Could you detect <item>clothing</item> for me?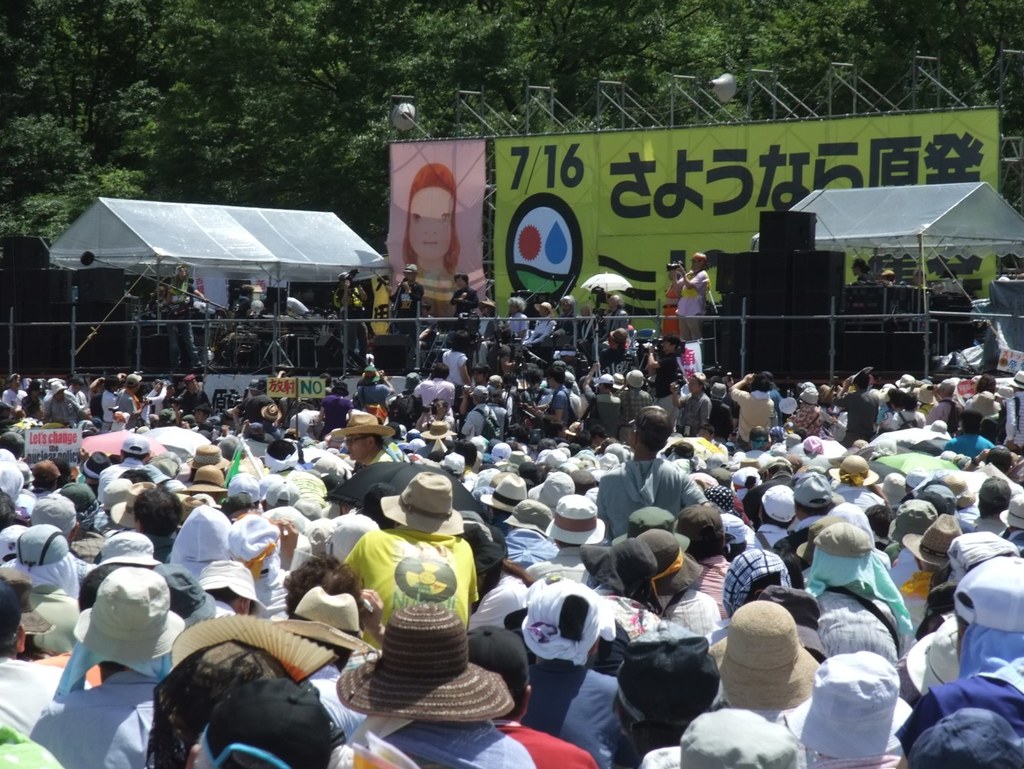
Detection result: {"x1": 280, "y1": 292, "x2": 314, "y2": 318}.
